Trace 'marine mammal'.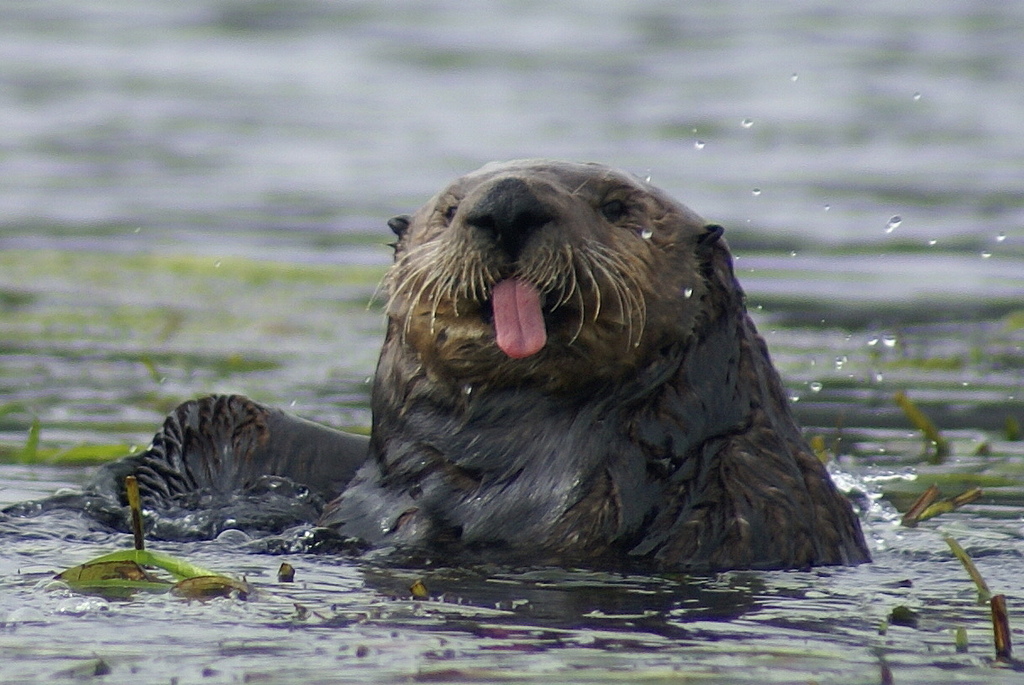
Traced to x1=60, y1=129, x2=890, y2=608.
